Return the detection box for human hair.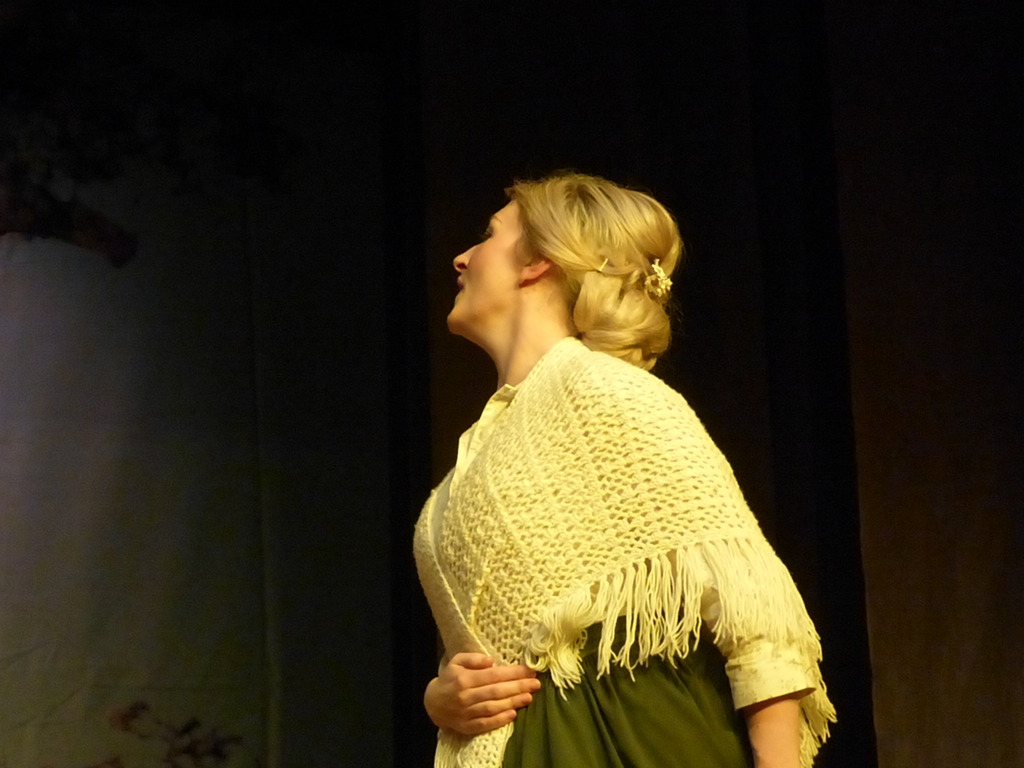
bbox=(515, 171, 697, 369).
